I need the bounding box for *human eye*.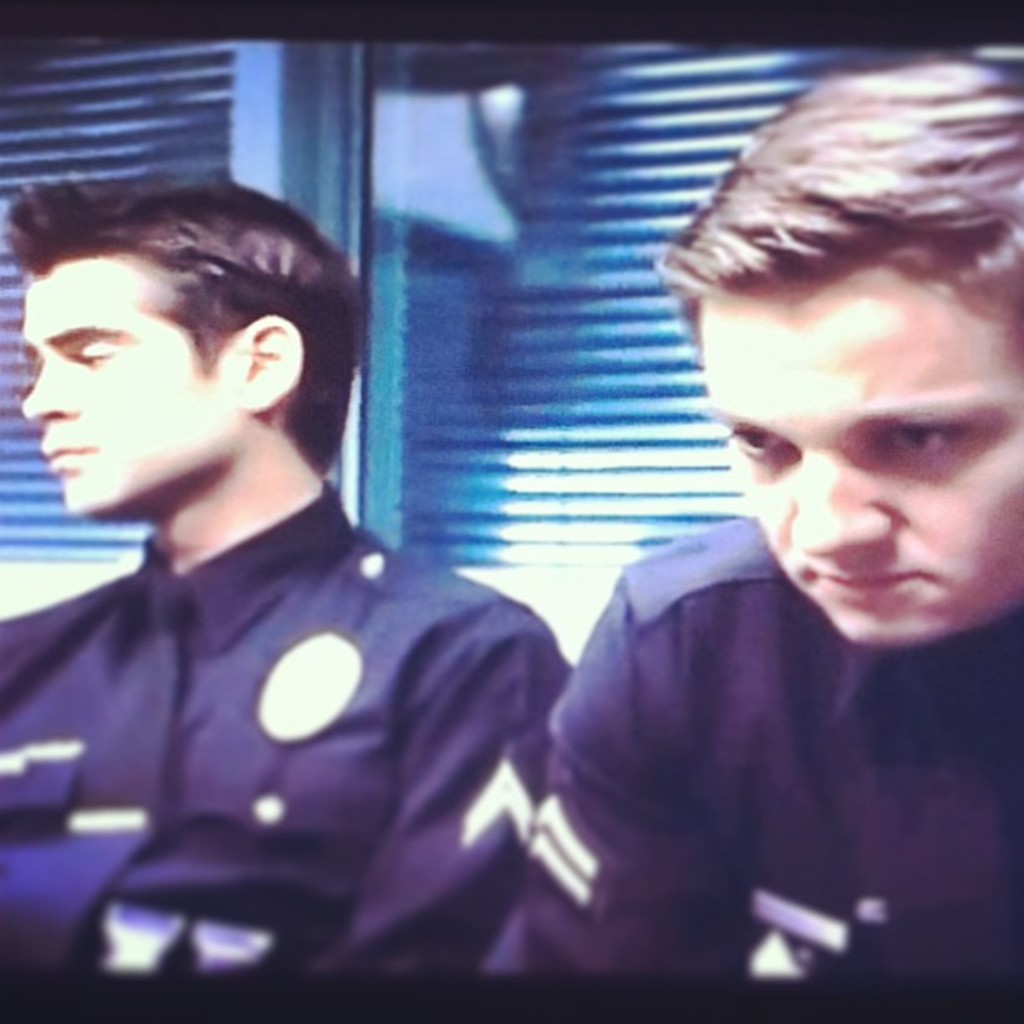
Here it is: 62/341/117/380.
